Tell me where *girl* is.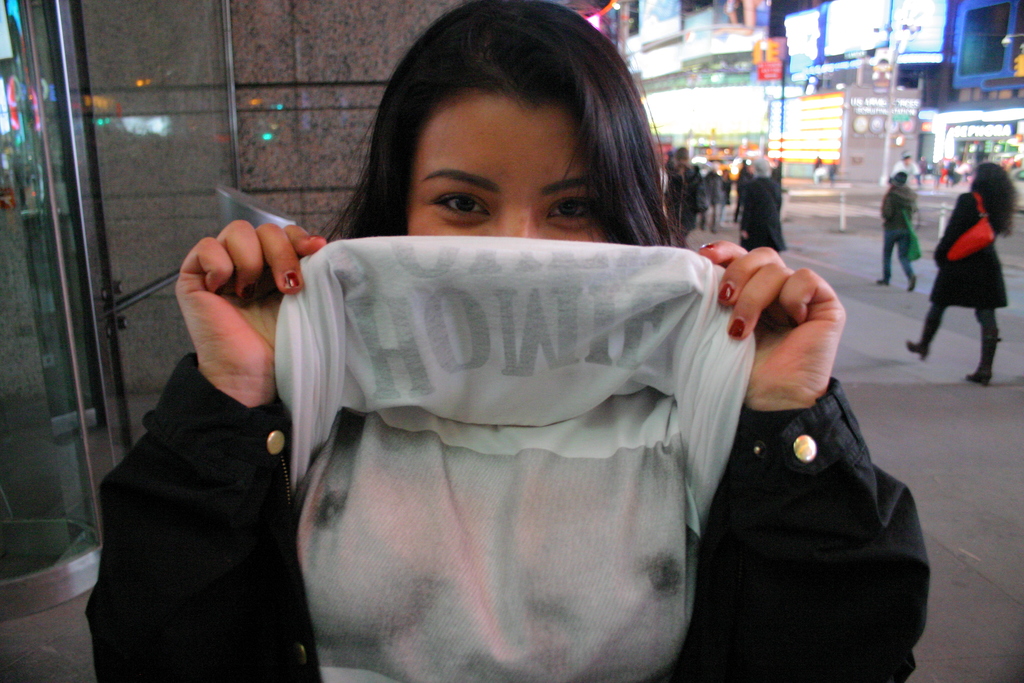
*girl* is at detection(79, 0, 928, 682).
